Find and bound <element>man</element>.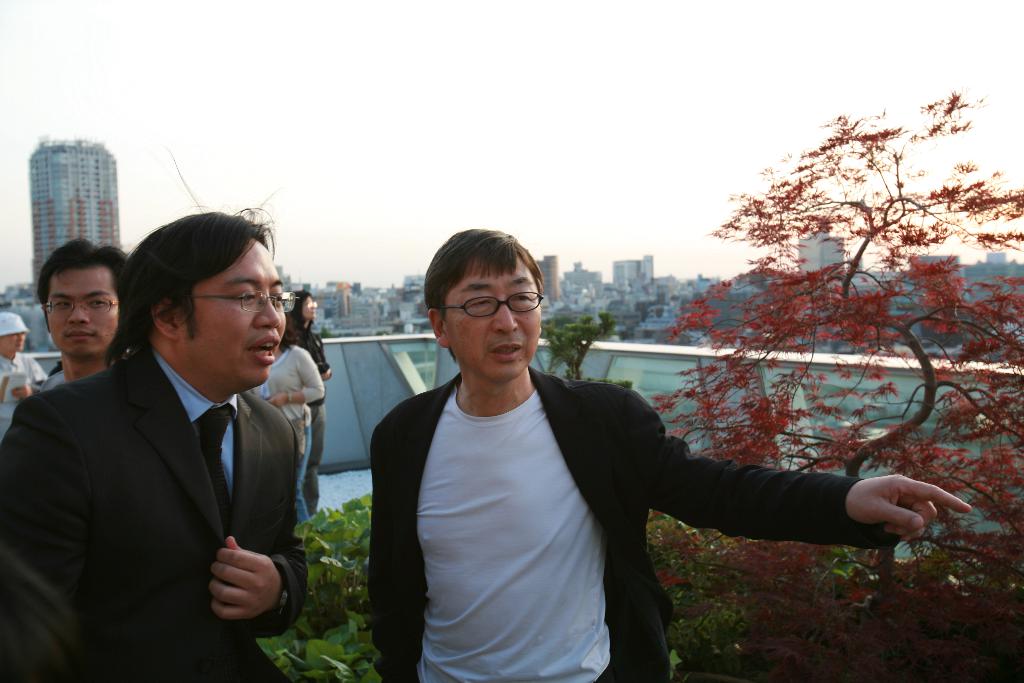
Bound: detection(36, 231, 132, 393).
